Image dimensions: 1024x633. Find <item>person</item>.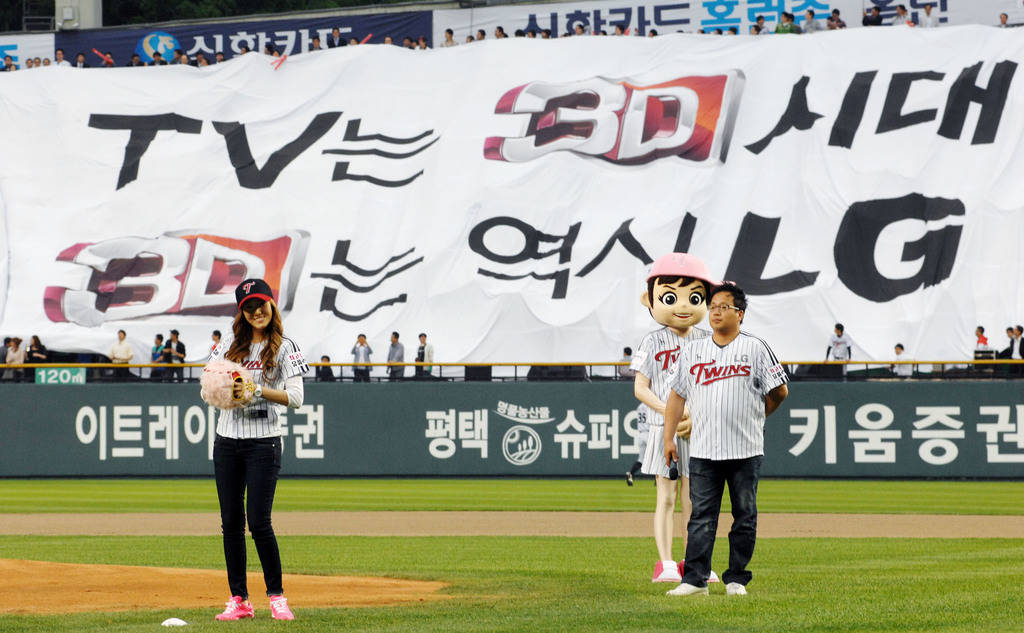
crop(892, 340, 918, 374).
